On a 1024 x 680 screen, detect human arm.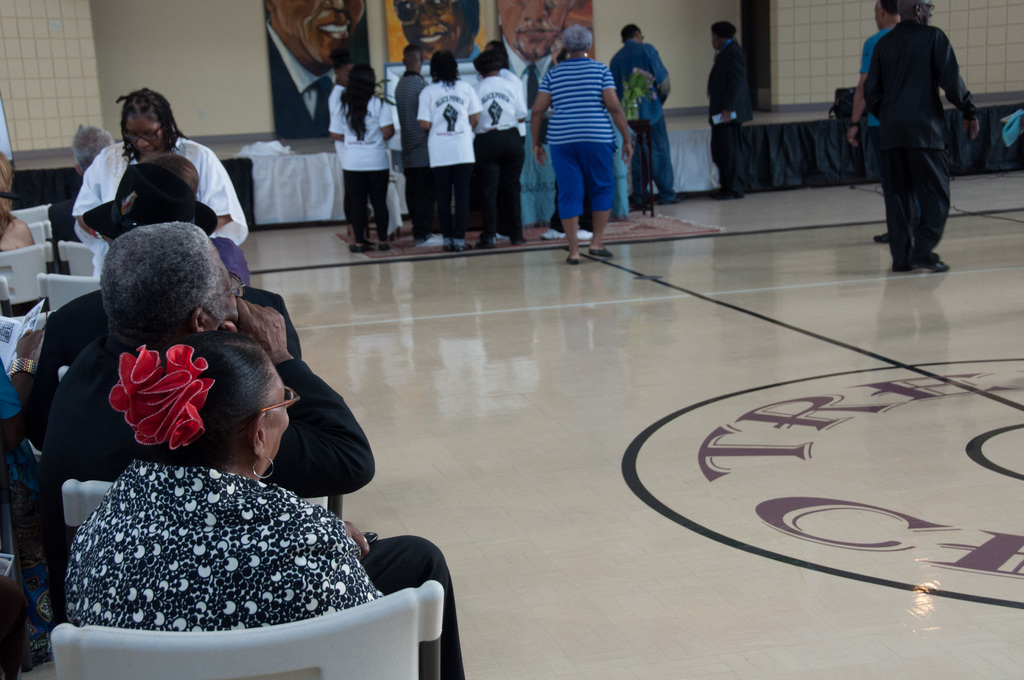
<box>714,47,742,122</box>.
